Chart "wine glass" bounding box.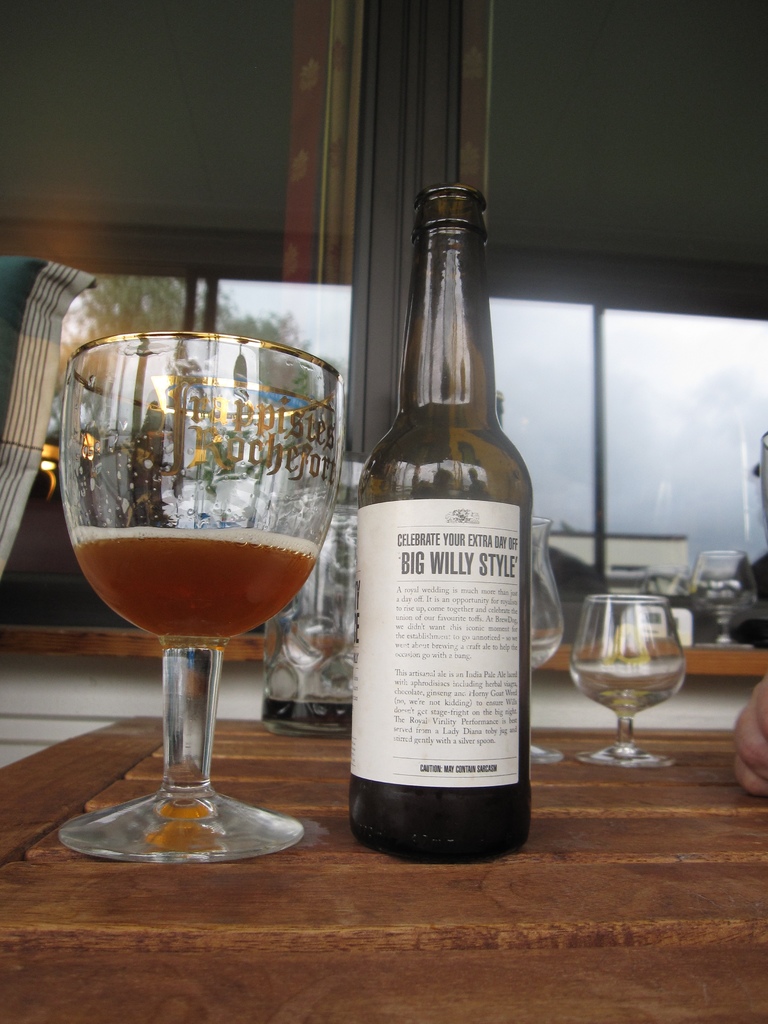
Charted: [532, 520, 567, 769].
